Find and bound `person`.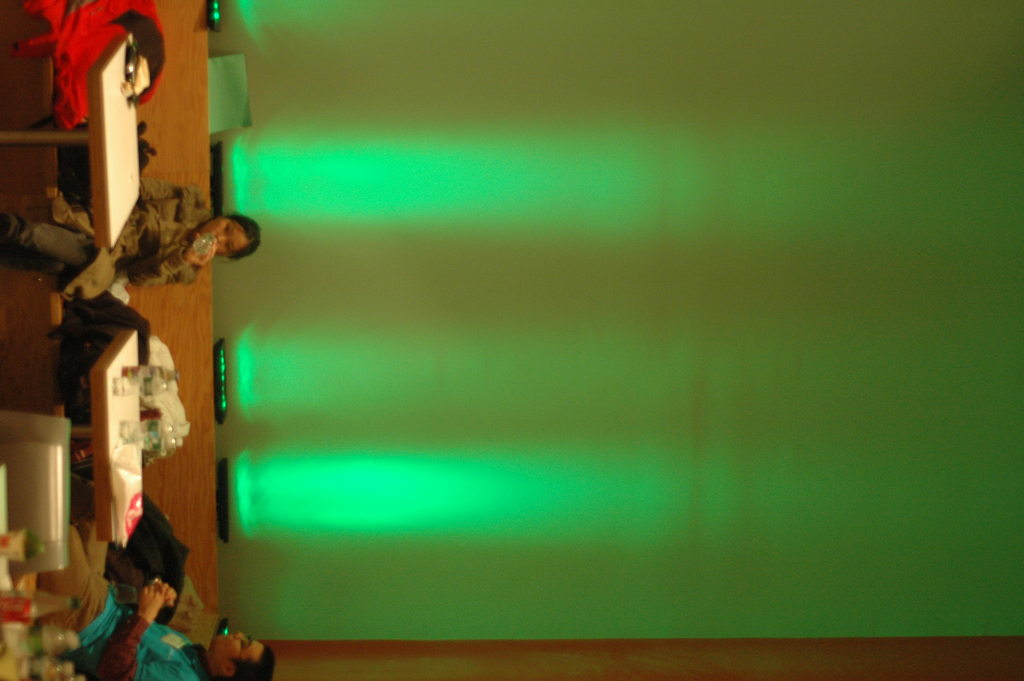
Bound: {"x1": 73, "y1": 240, "x2": 275, "y2": 680}.
